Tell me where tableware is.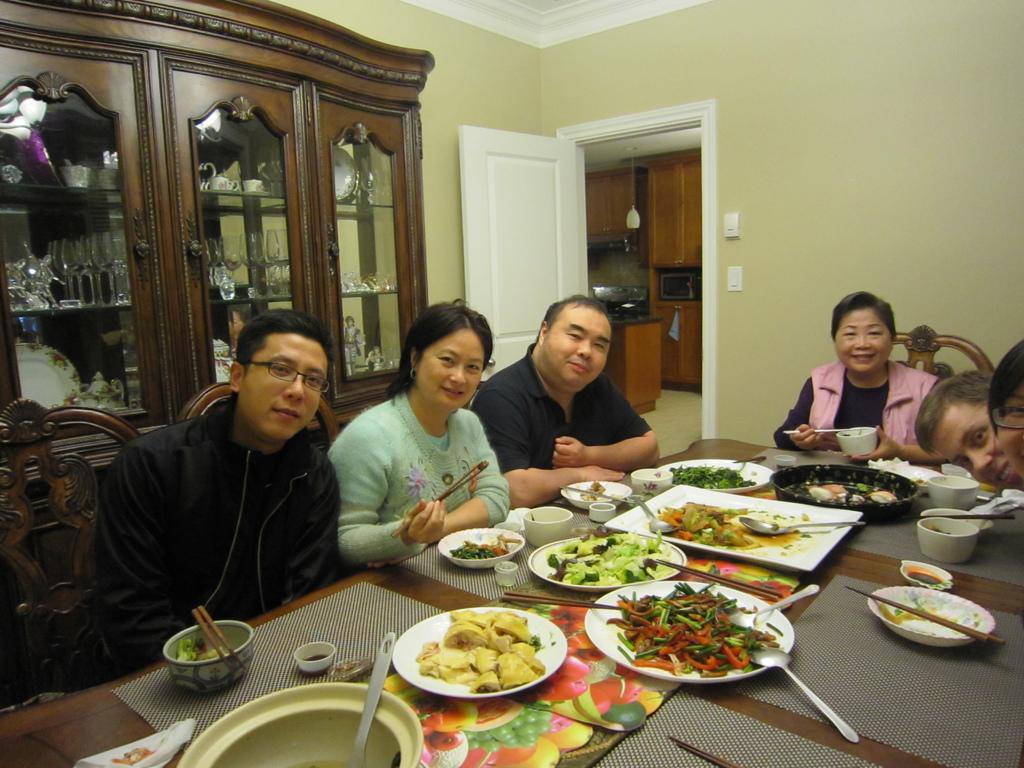
tableware is at BBox(864, 589, 996, 646).
